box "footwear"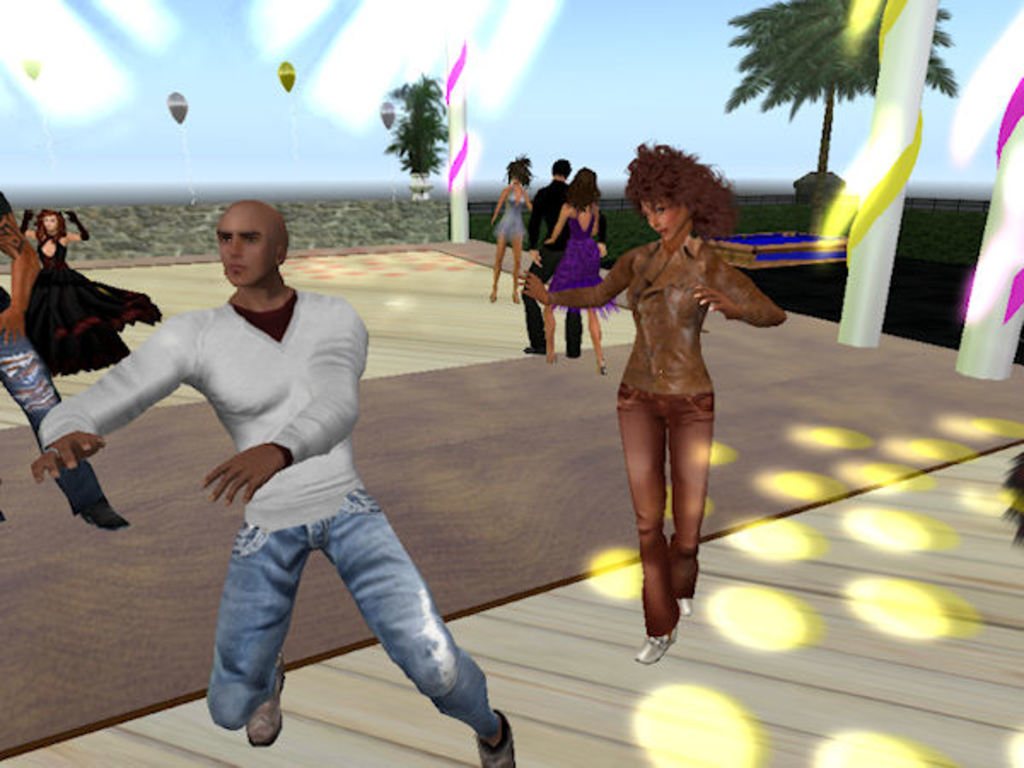
<bbox>626, 630, 671, 669</bbox>
